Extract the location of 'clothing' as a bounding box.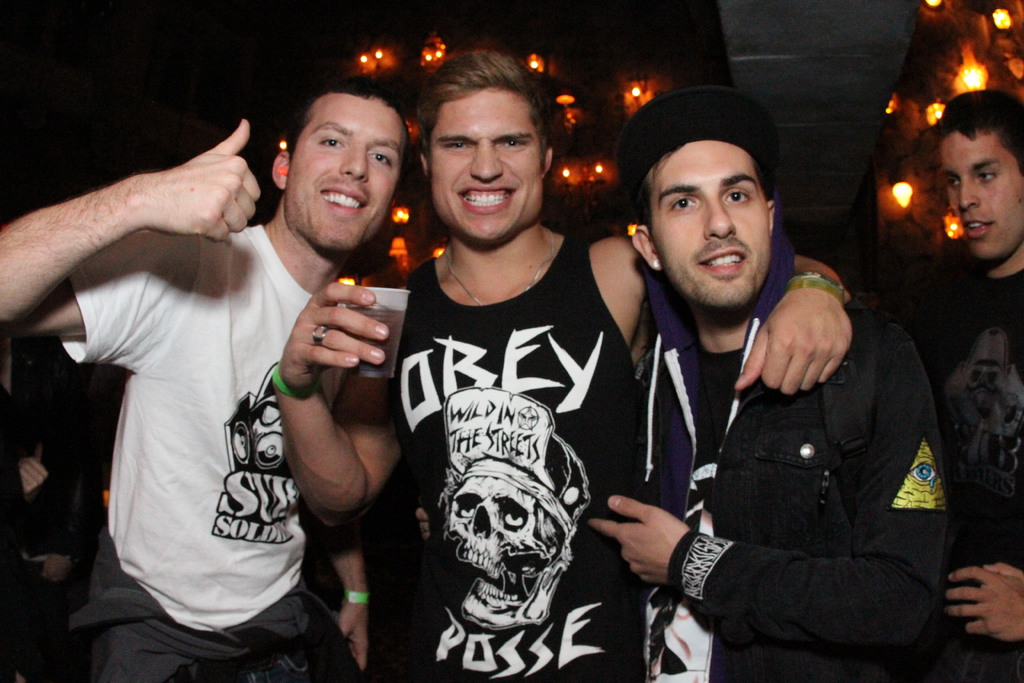
region(644, 258, 977, 682).
